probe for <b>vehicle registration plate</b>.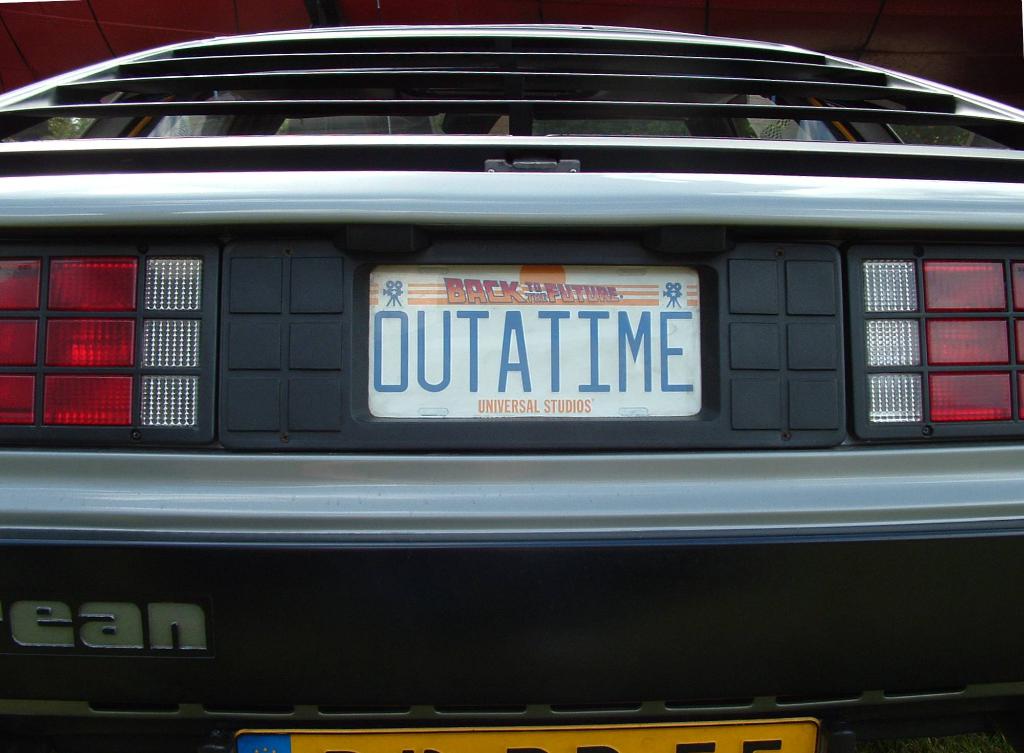
Probe result: (x1=367, y1=264, x2=699, y2=416).
